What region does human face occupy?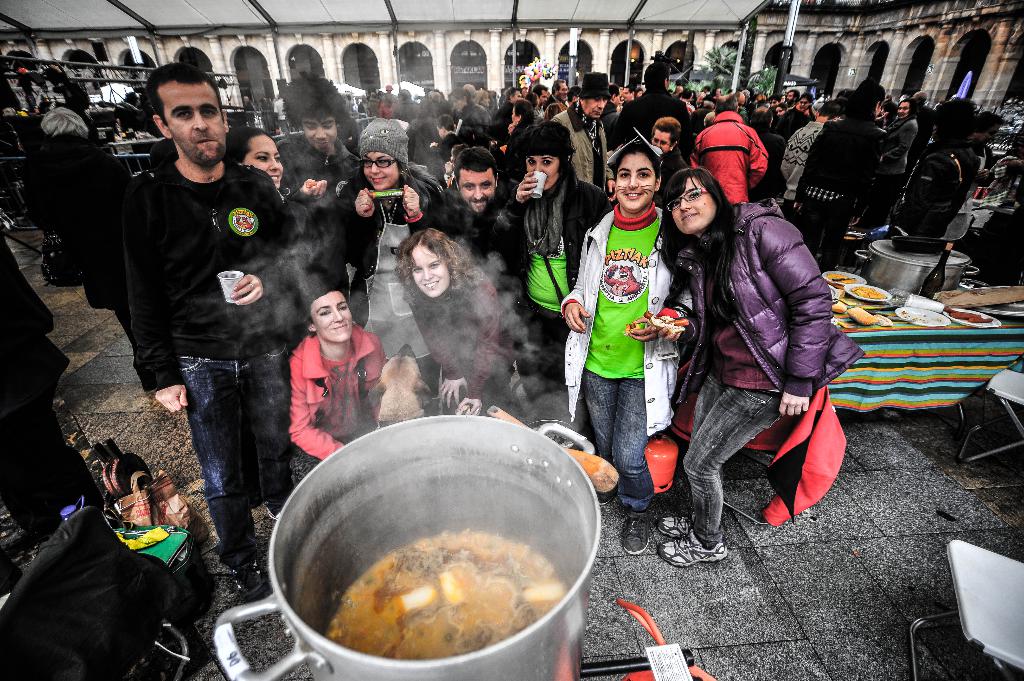
BBox(539, 89, 548, 105).
